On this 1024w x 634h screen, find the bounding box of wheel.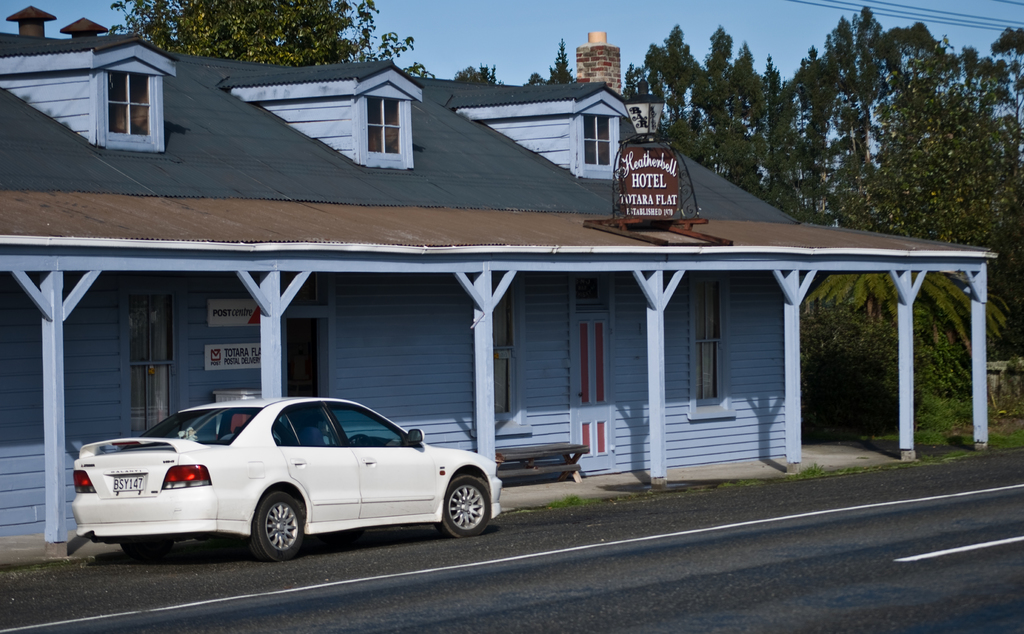
Bounding box: [left=346, top=435, right=367, bottom=450].
